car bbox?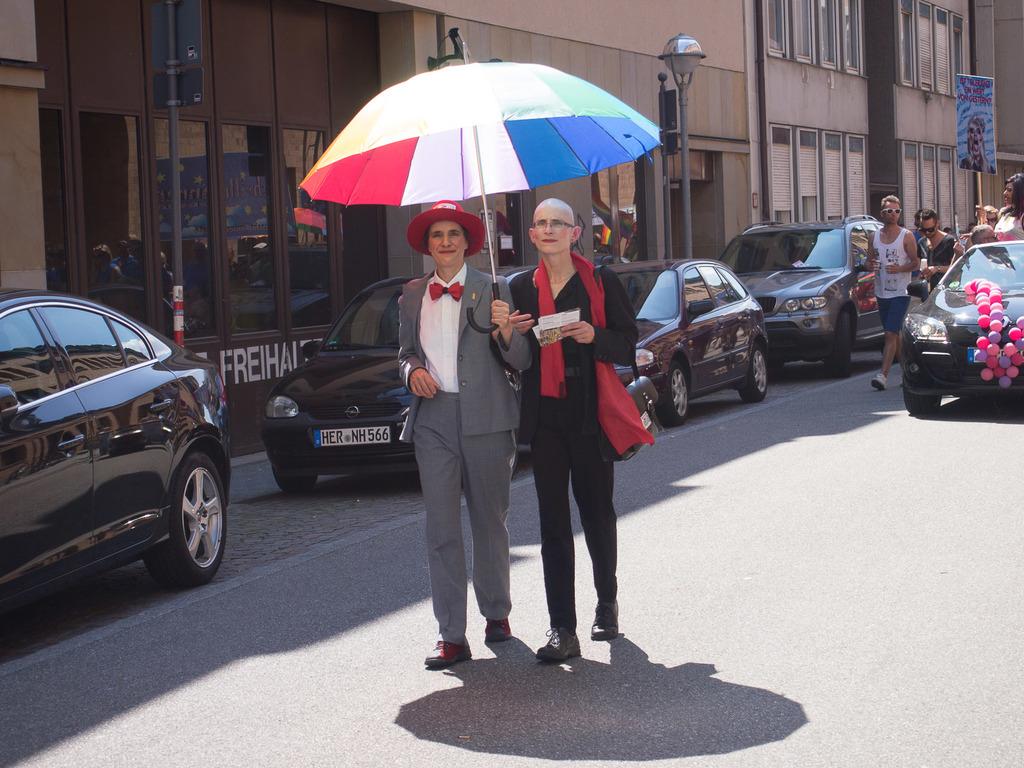
bbox=(908, 232, 1023, 420)
